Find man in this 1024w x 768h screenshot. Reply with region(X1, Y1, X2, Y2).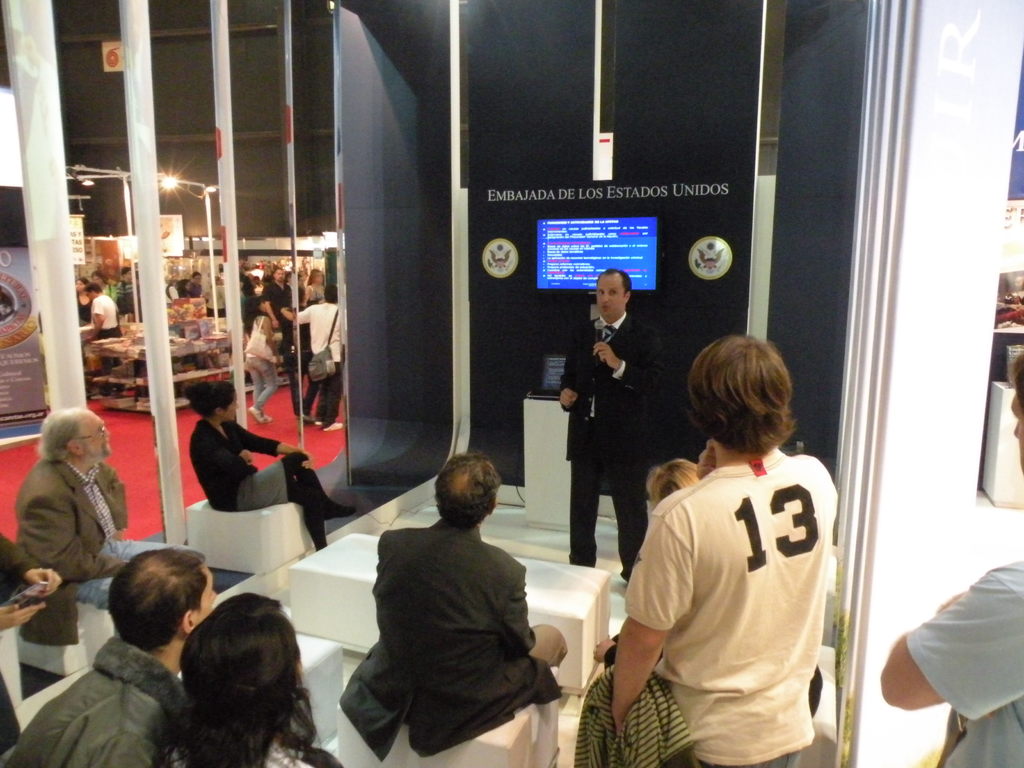
region(605, 337, 837, 767).
